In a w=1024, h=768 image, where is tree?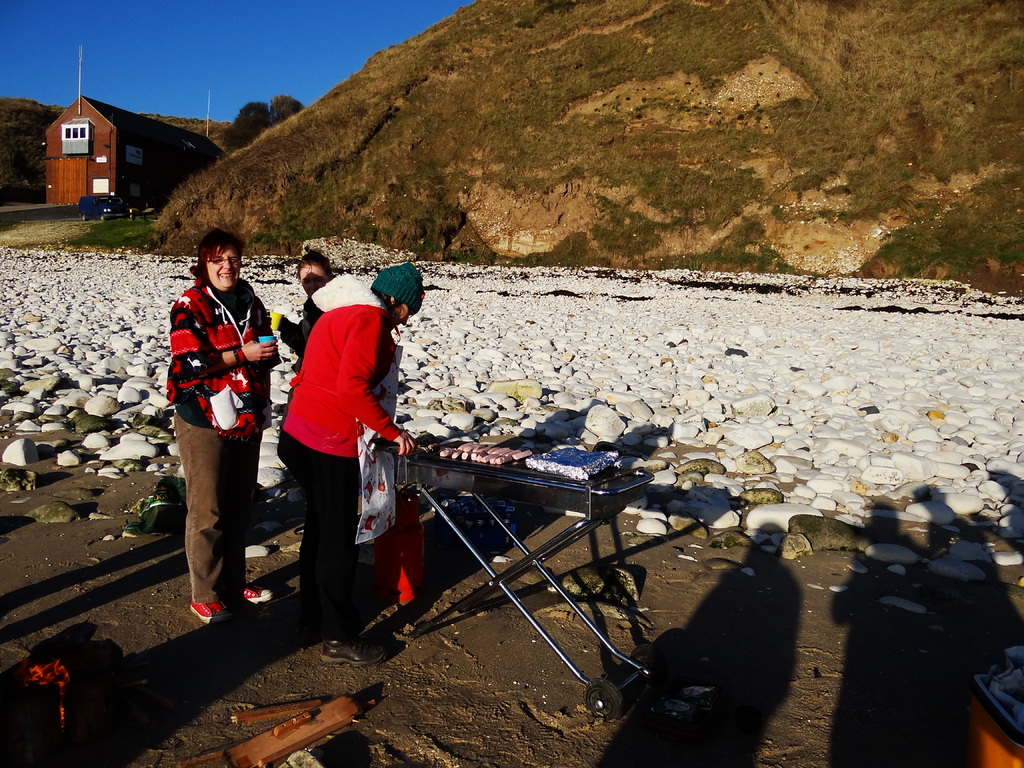
pyautogui.locateOnScreen(217, 106, 273, 154).
